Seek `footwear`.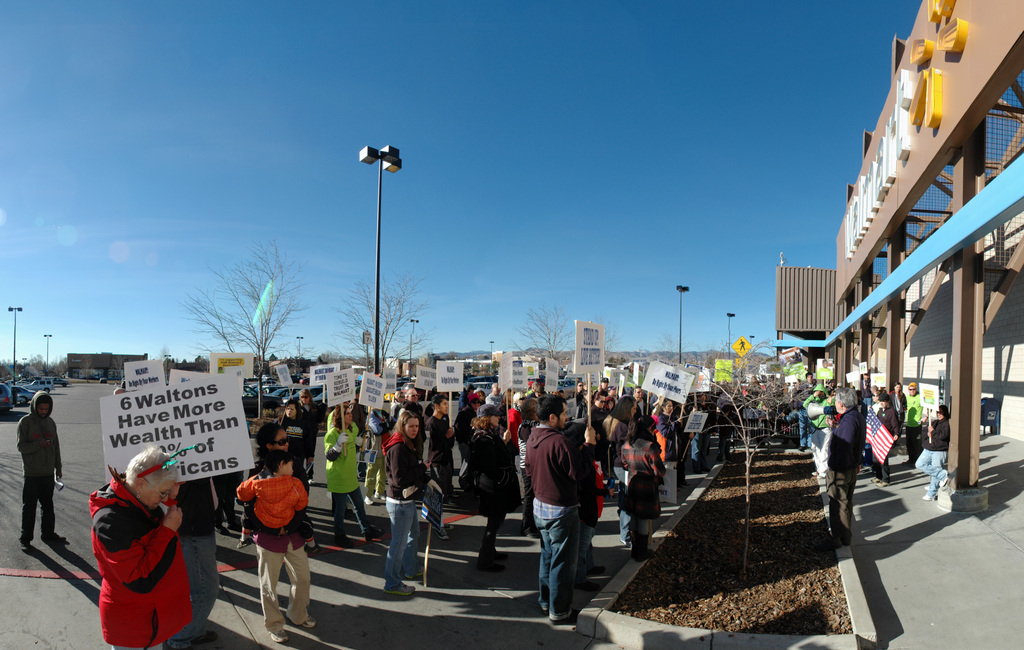
rect(634, 549, 656, 564).
